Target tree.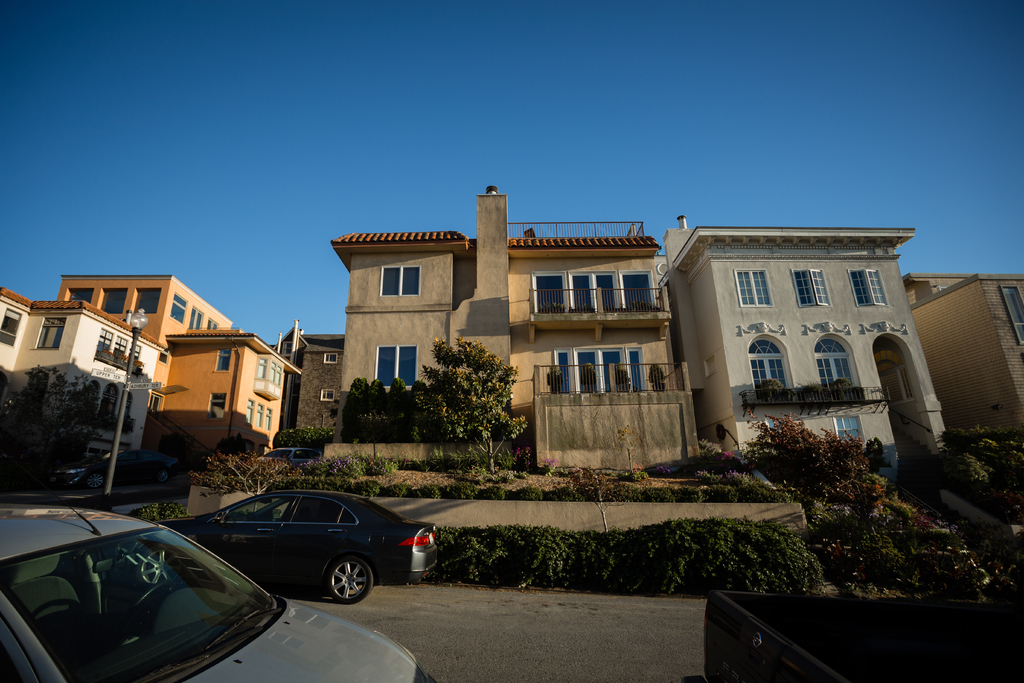
Target region: (339, 367, 413, 442).
